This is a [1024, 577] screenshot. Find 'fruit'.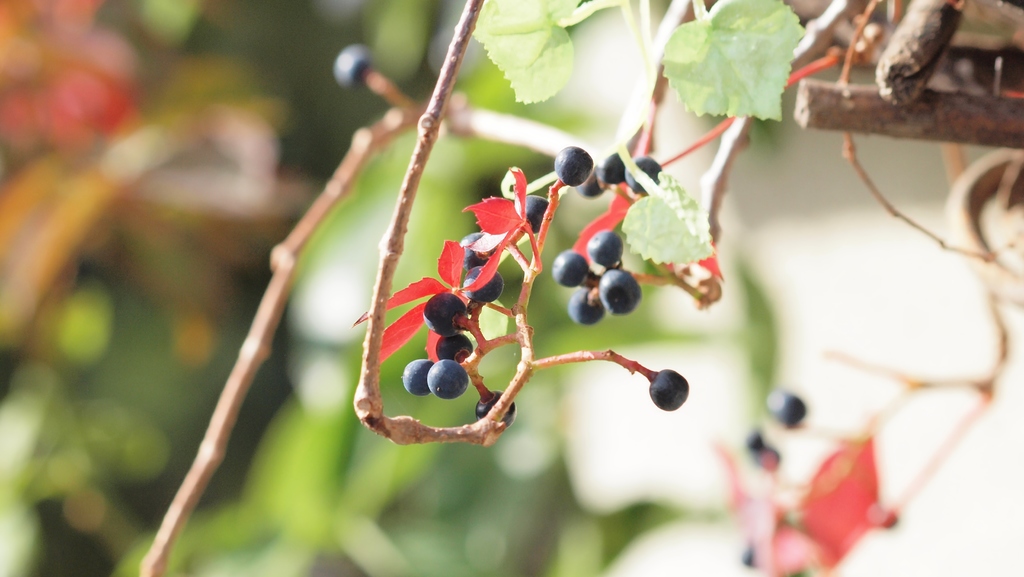
Bounding box: select_region(650, 370, 690, 409).
